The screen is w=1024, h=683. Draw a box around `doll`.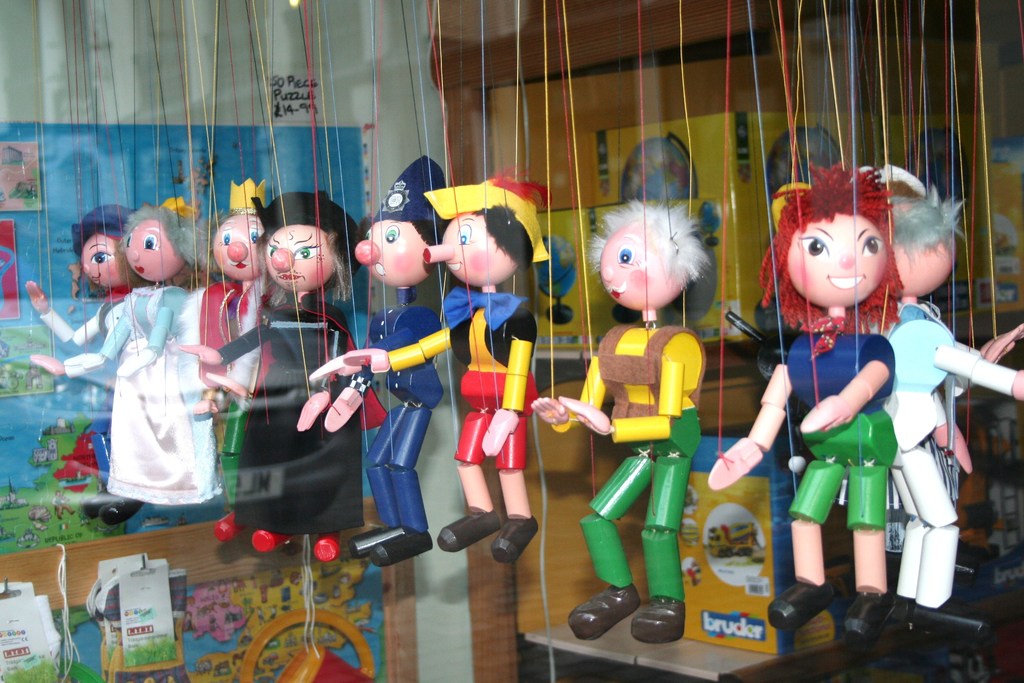
{"x1": 327, "y1": 156, "x2": 442, "y2": 582}.
